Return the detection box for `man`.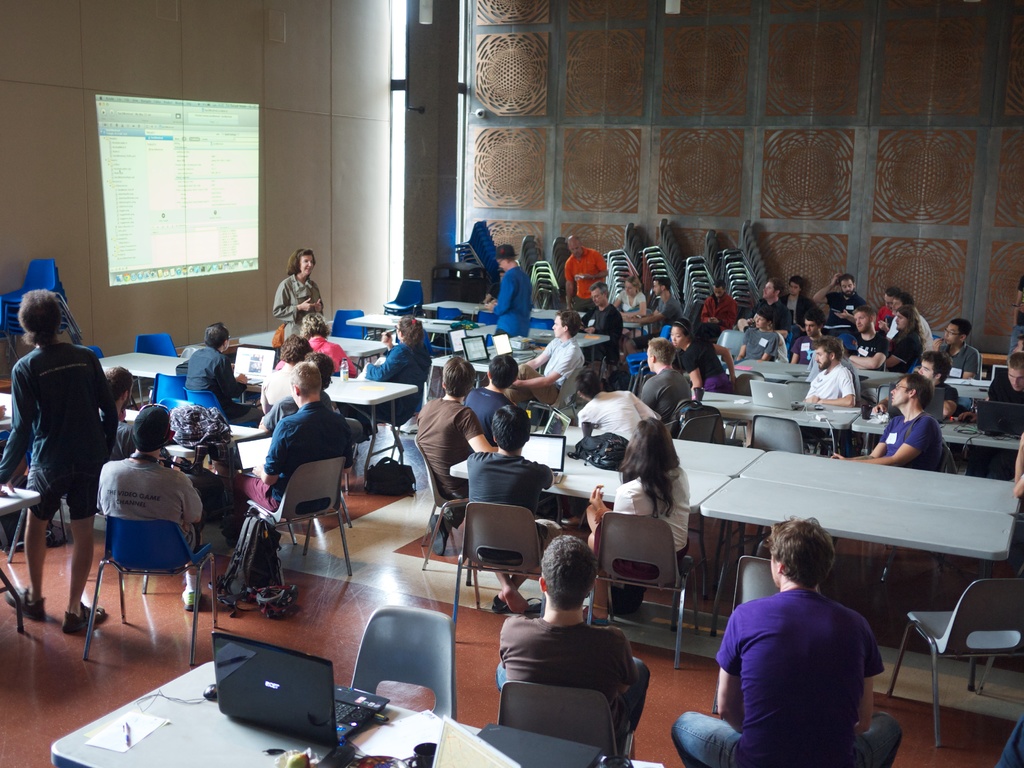
select_region(186, 323, 268, 422).
